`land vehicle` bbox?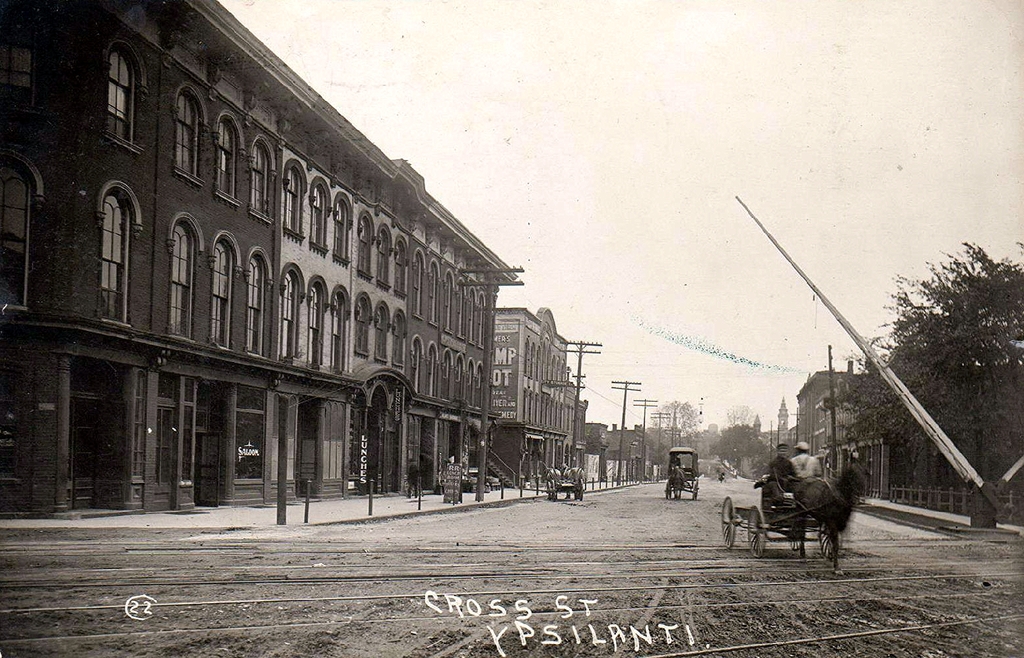
pyautogui.locateOnScreen(549, 472, 584, 501)
